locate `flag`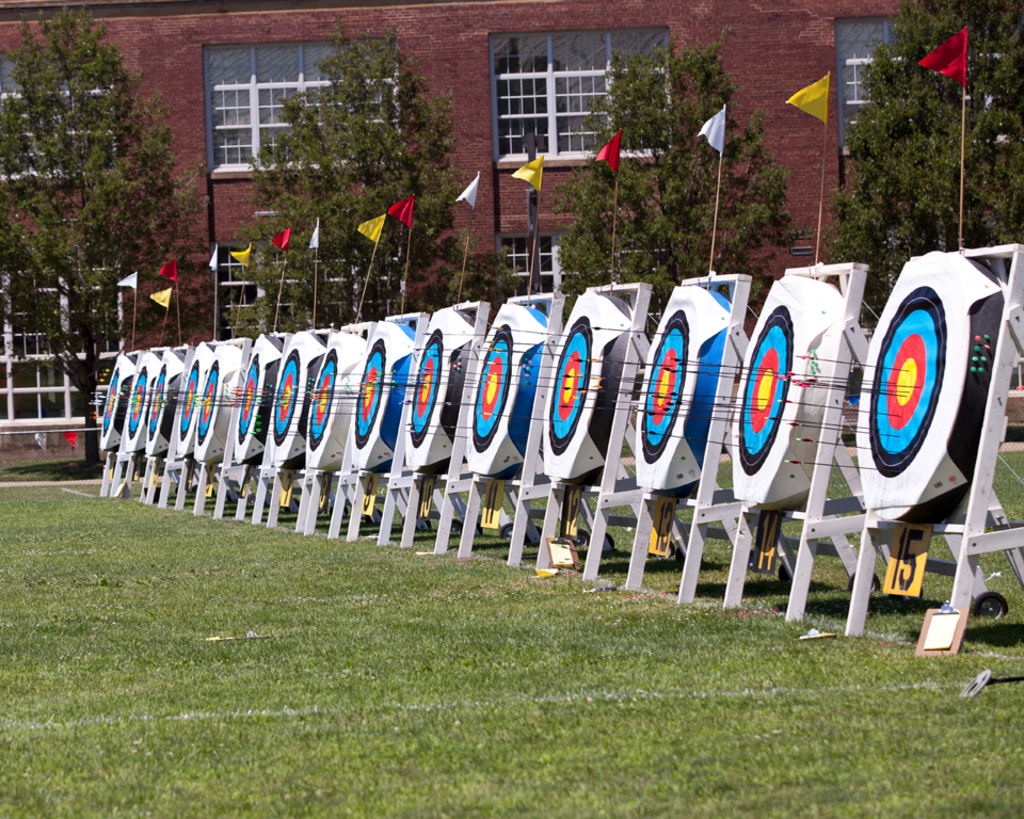
bbox(271, 222, 293, 260)
